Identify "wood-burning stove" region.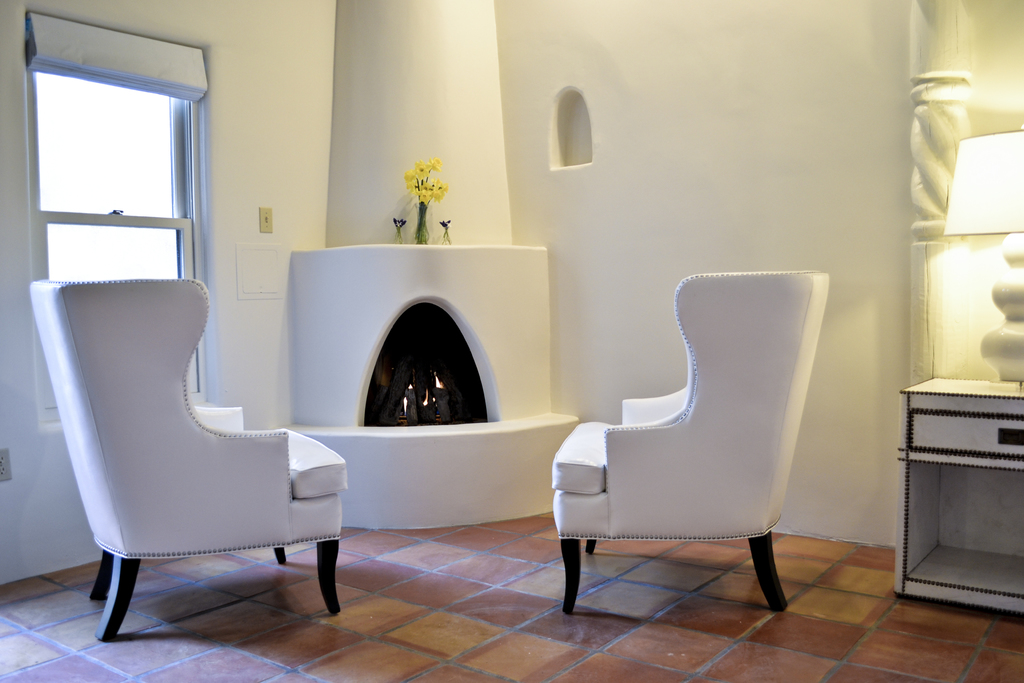
Region: 356, 302, 492, 425.
